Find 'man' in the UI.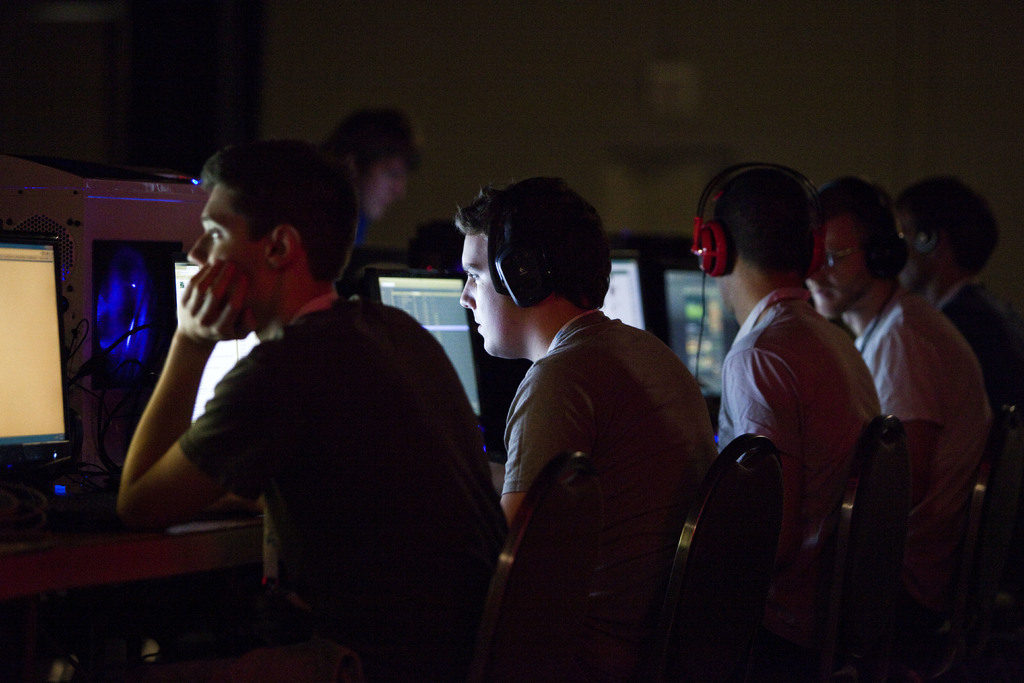
UI element at rect(97, 158, 511, 667).
